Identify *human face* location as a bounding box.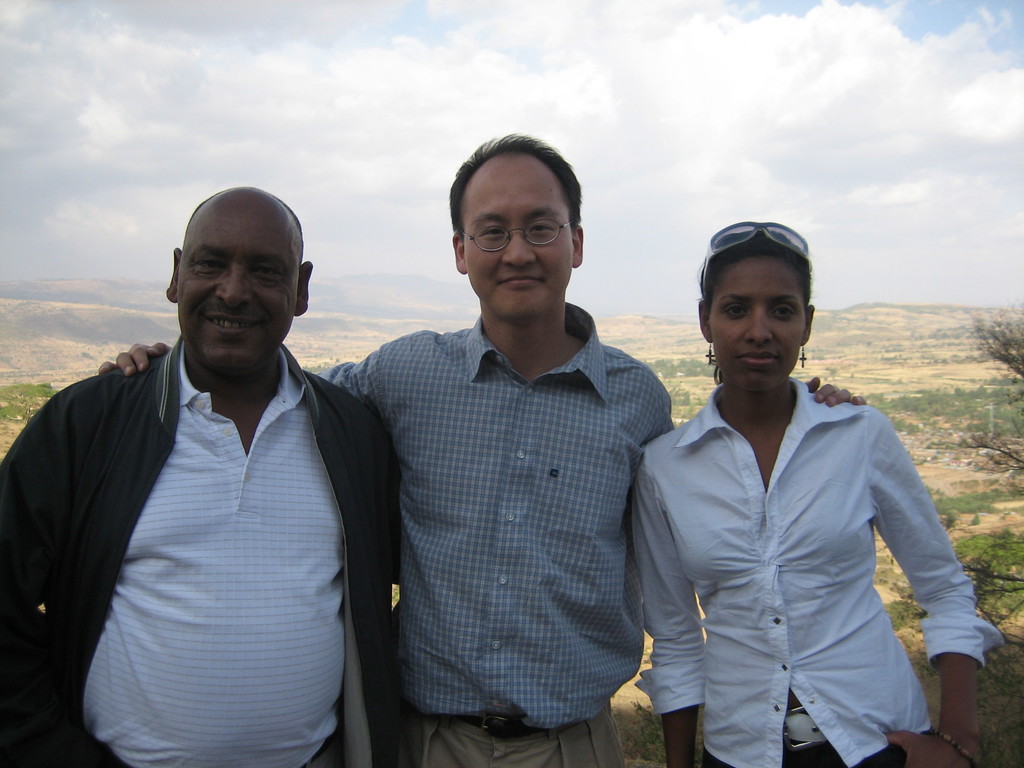
[x1=710, y1=253, x2=808, y2=394].
